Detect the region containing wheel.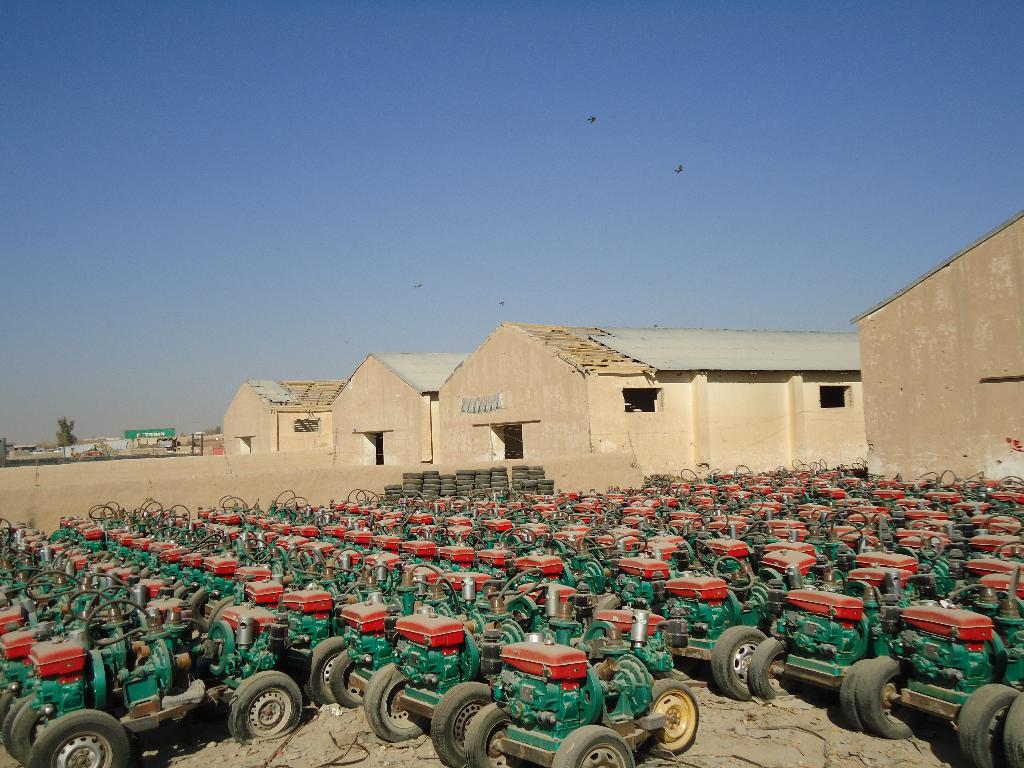
x1=549, y1=724, x2=637, y2=767.
